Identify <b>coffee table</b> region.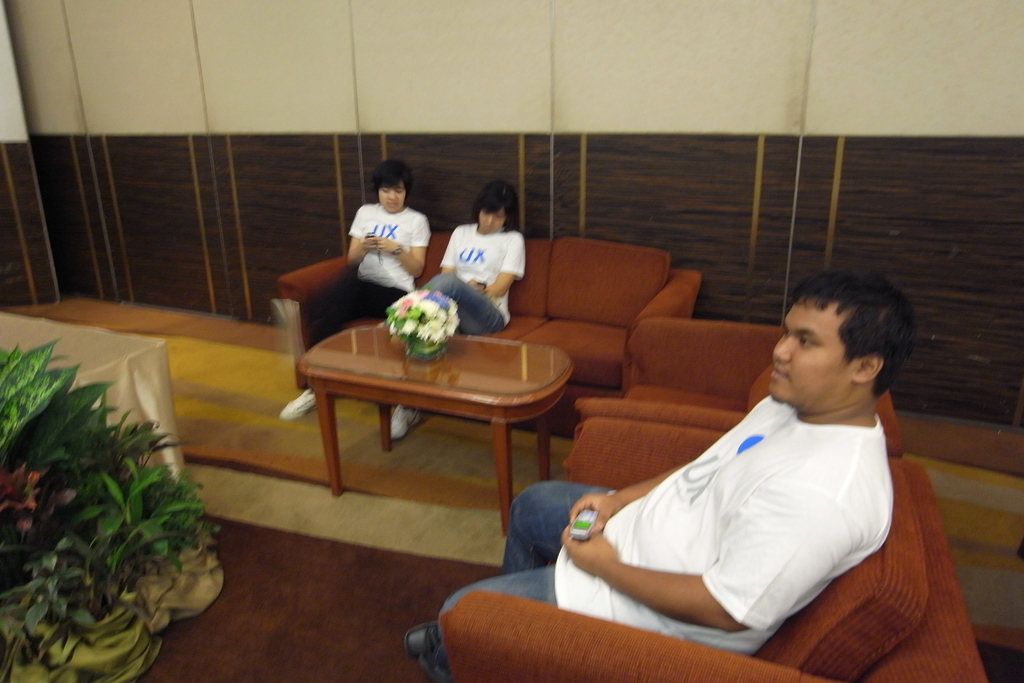
Region: Rect(290, 294, 589, 530).
